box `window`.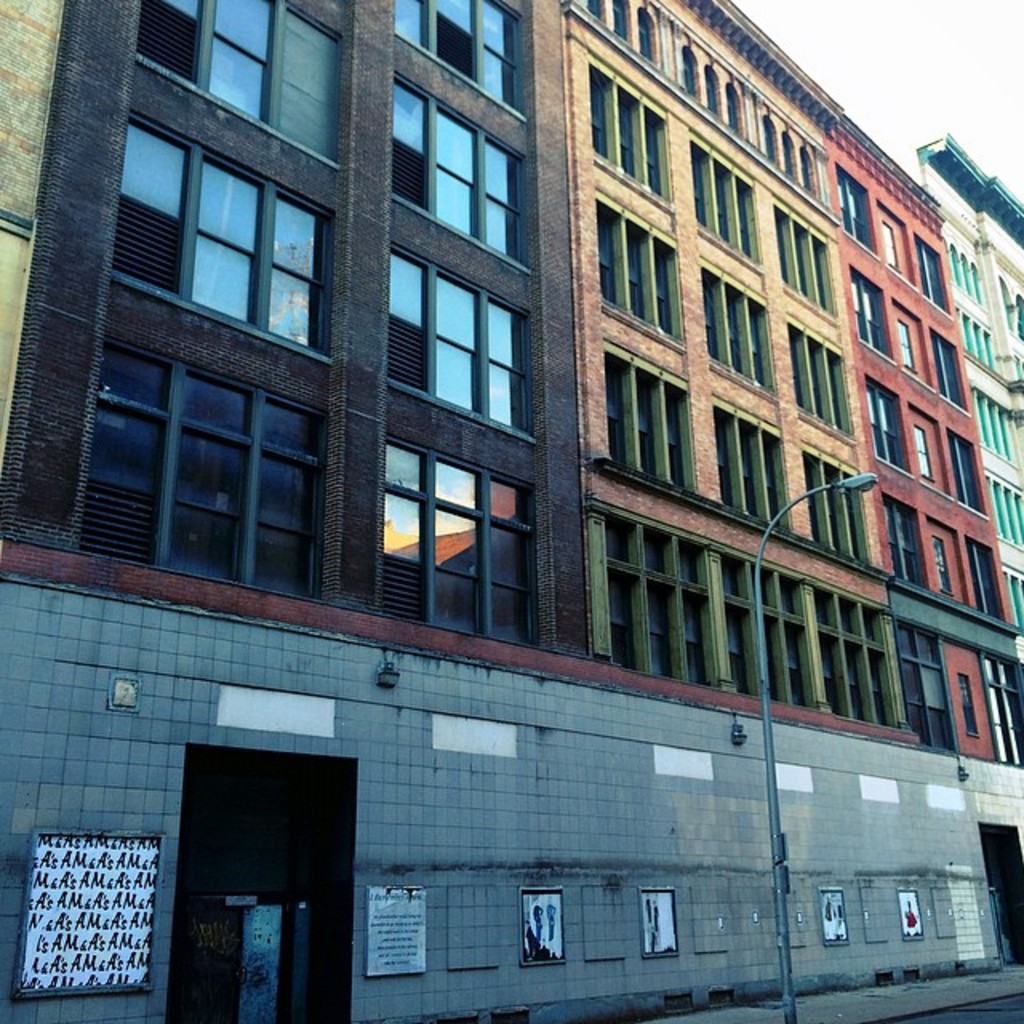
region(885, 501, 928, 590).
